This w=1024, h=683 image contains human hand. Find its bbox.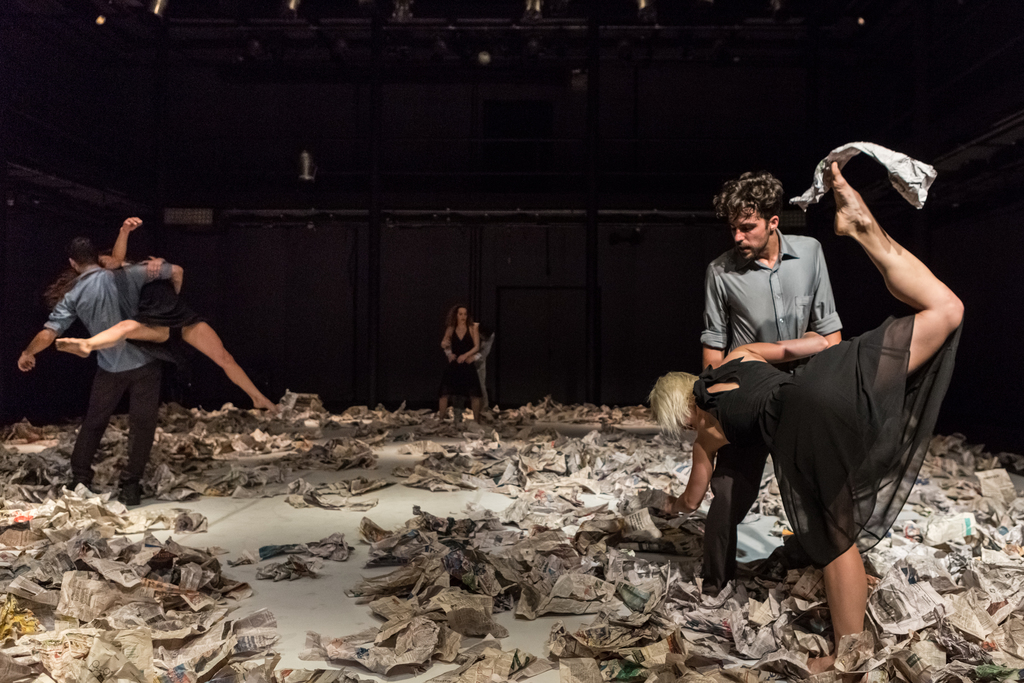
[x1=17, y1=352, x2=35, y2=372].
